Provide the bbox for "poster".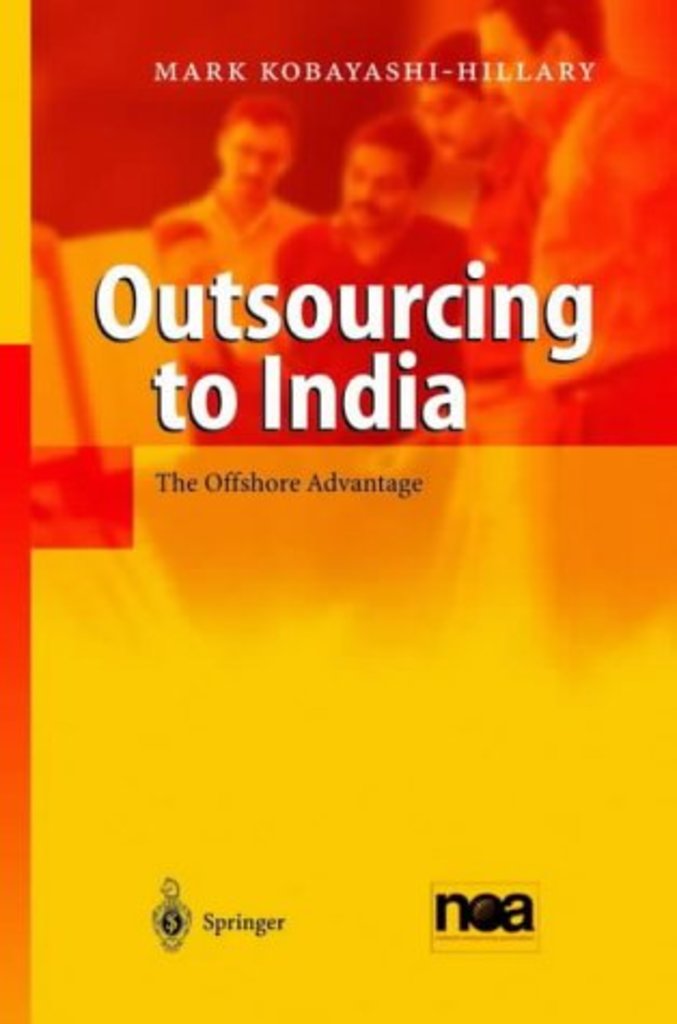
Rect(0, 0, 675, 1022).
